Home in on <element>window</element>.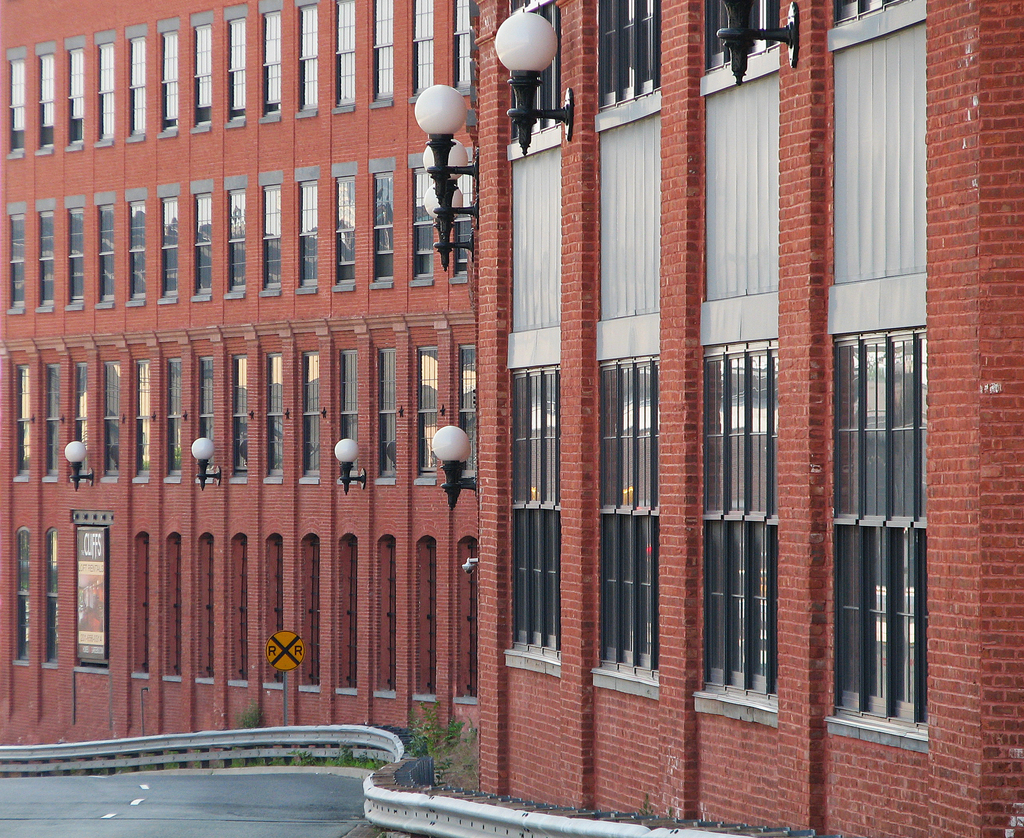
Homed in at bbox(453, 345, 477, 473).
